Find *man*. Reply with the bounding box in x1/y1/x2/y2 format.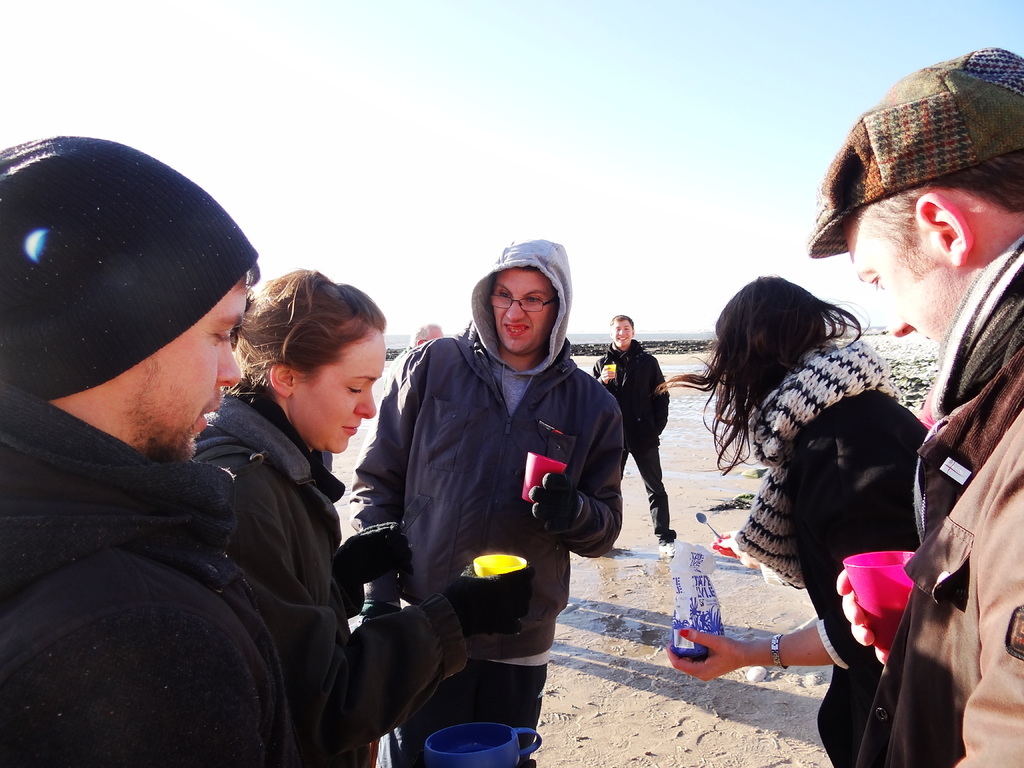
343/241/627/767.
